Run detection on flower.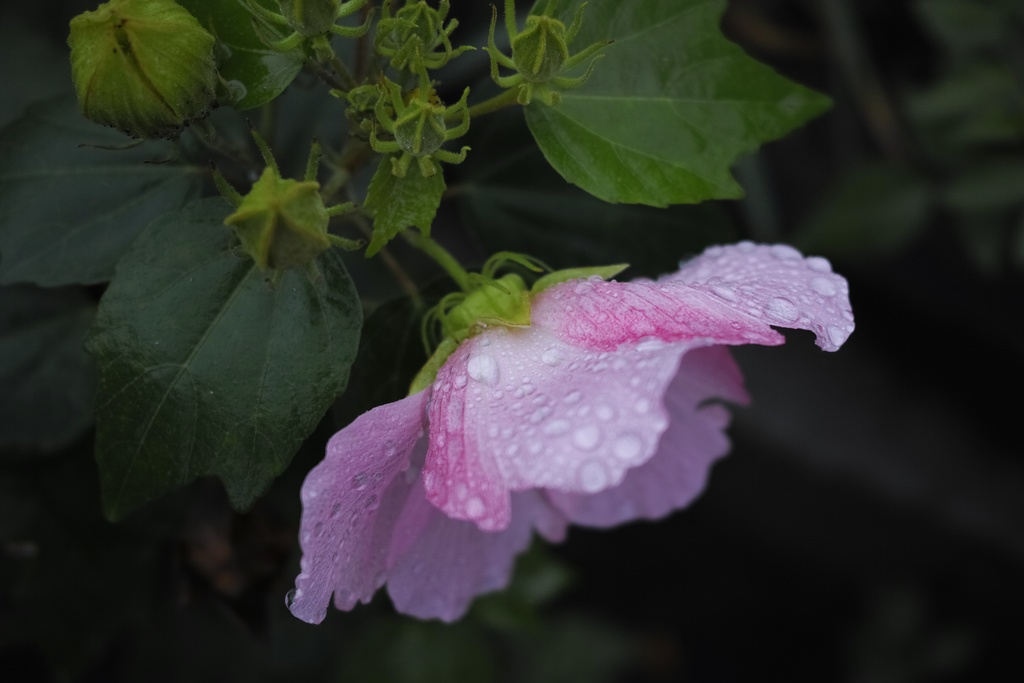
Result: rect(271, 198, 815, 623).
